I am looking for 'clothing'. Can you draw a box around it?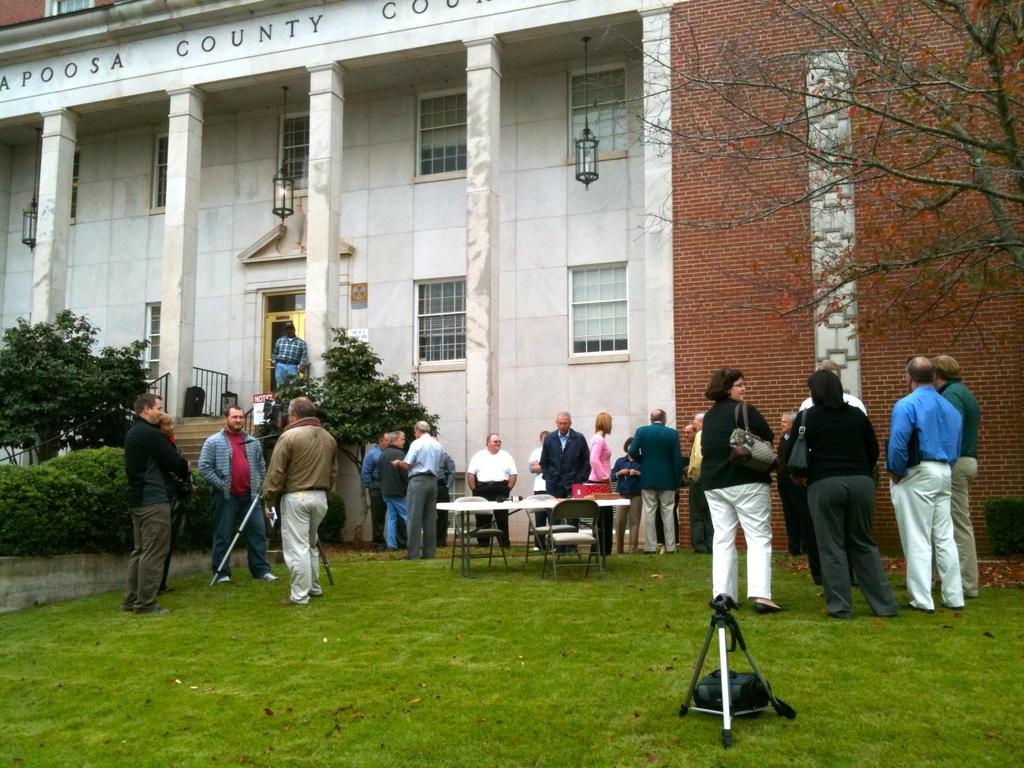
Sure, the bounding box is left=703, top=403, right=772, bottom=598.
